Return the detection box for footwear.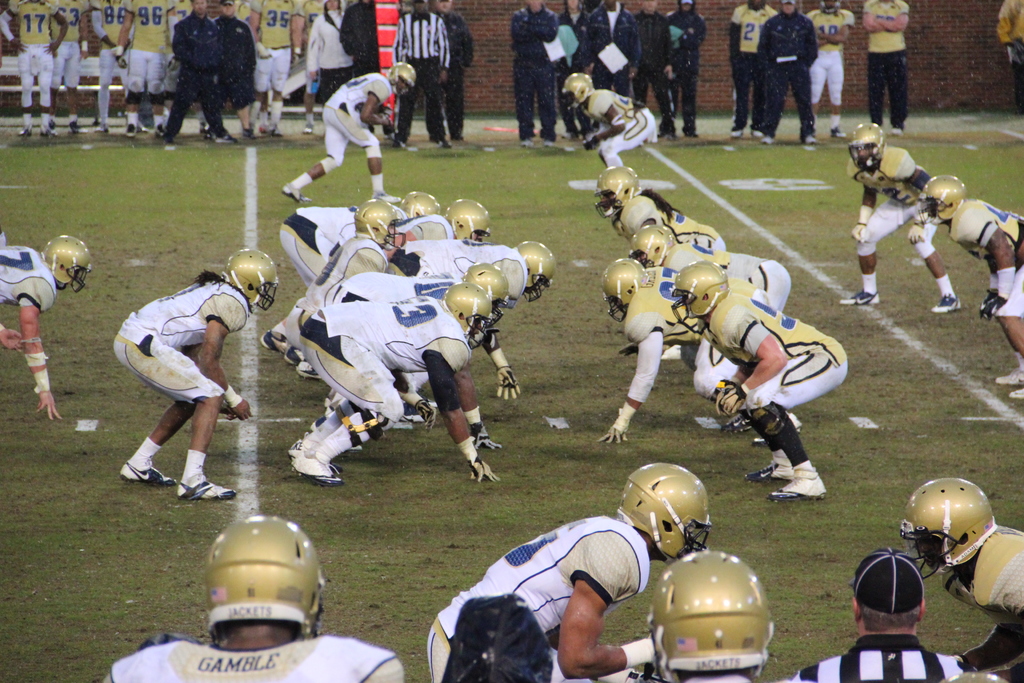
bbox(292, 460, 349, 483).
